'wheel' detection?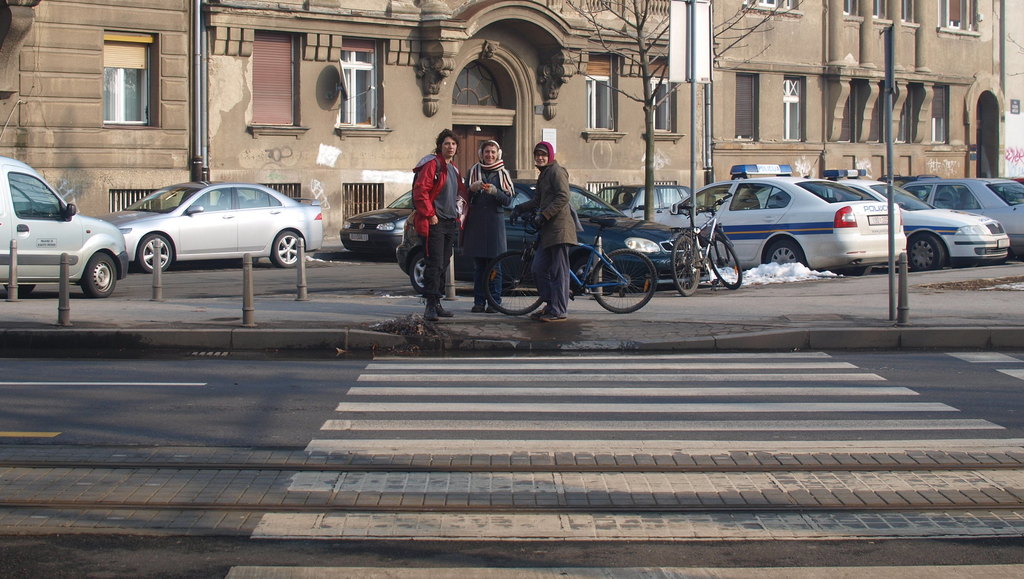
{"left": 410, "top": 251, "right": 444, "bottom": 299}
